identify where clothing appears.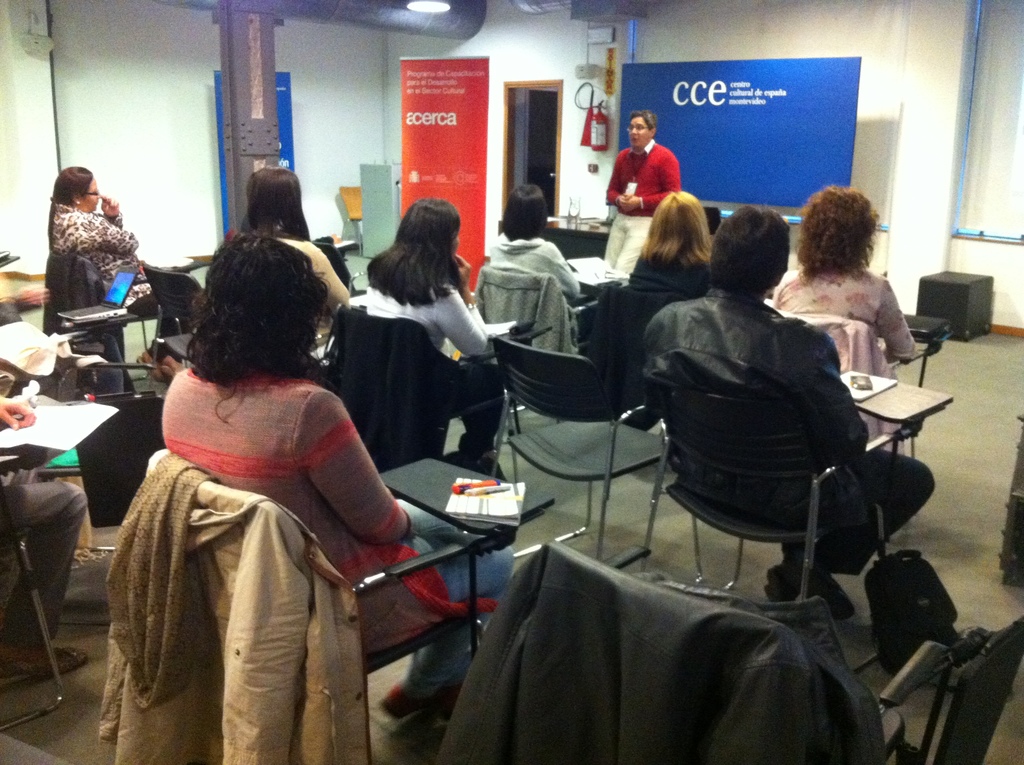
Appears at bbox=(365, 282, 494, 460).
